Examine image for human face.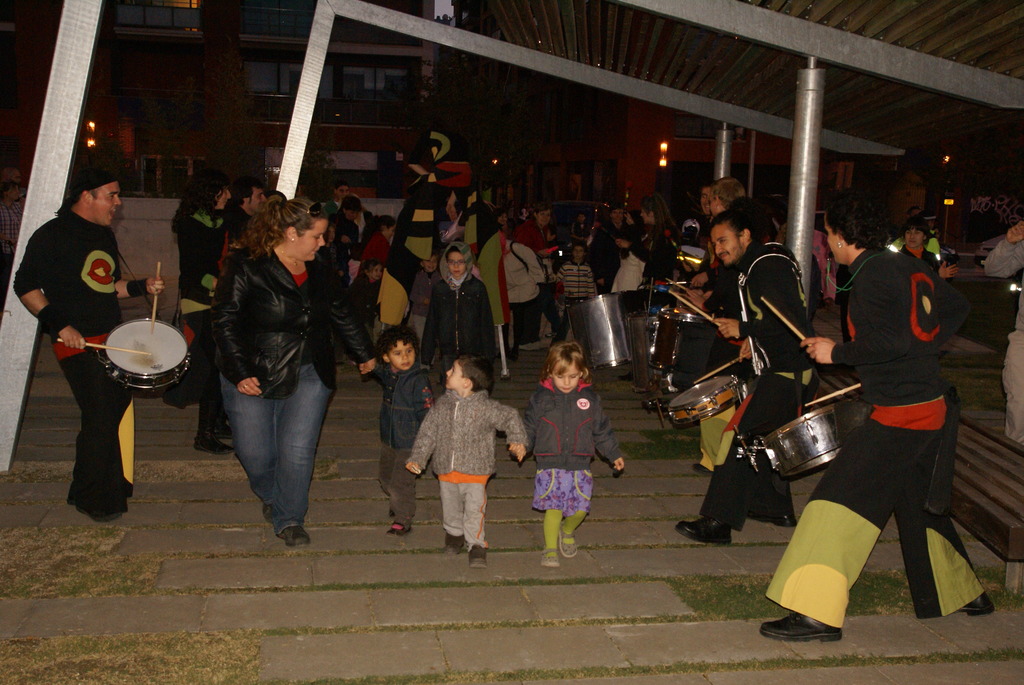
Examination result: crop(706, 223, 739, 265).
